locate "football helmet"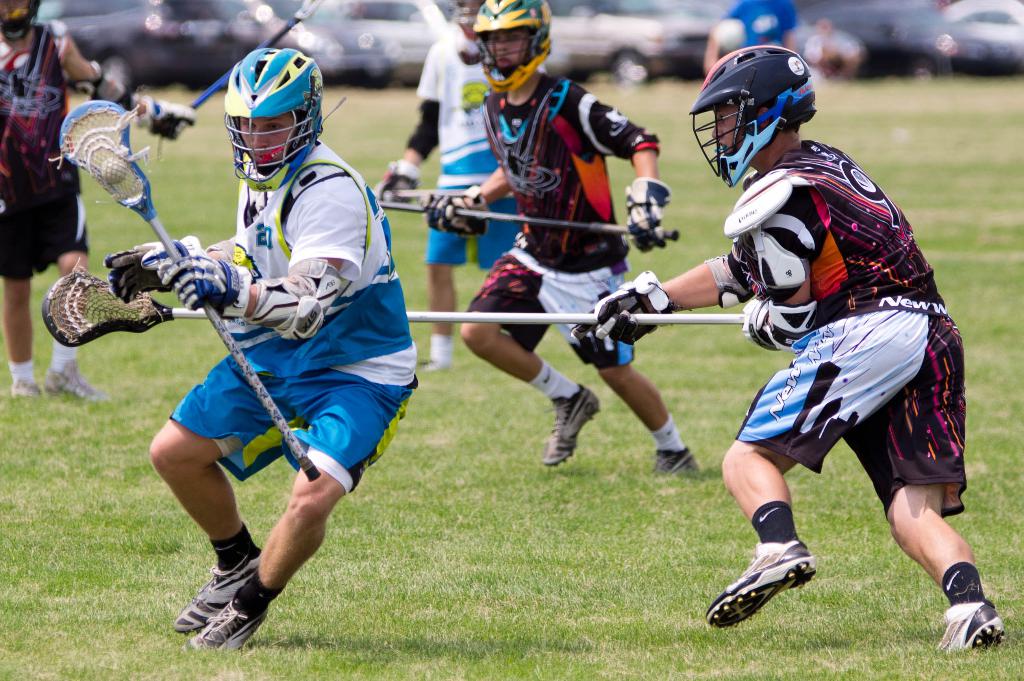
pyautogui.locateOnScreen(455, 0, 480, 32)
